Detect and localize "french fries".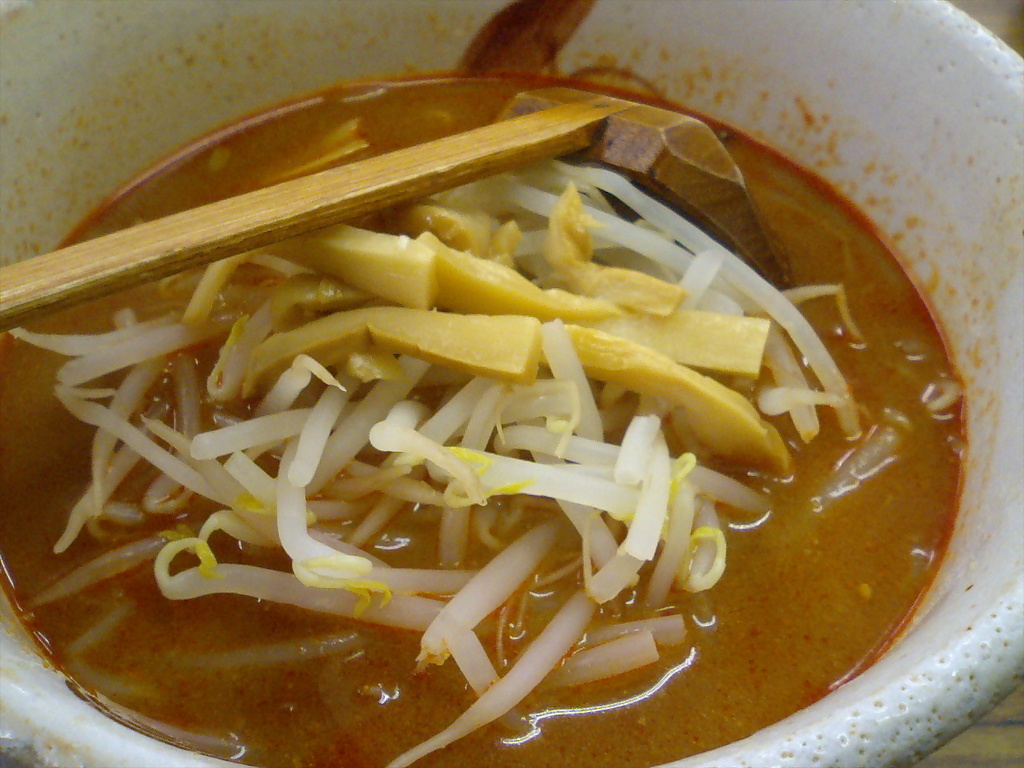
Localized at locate(231, 295, 552, 418).
